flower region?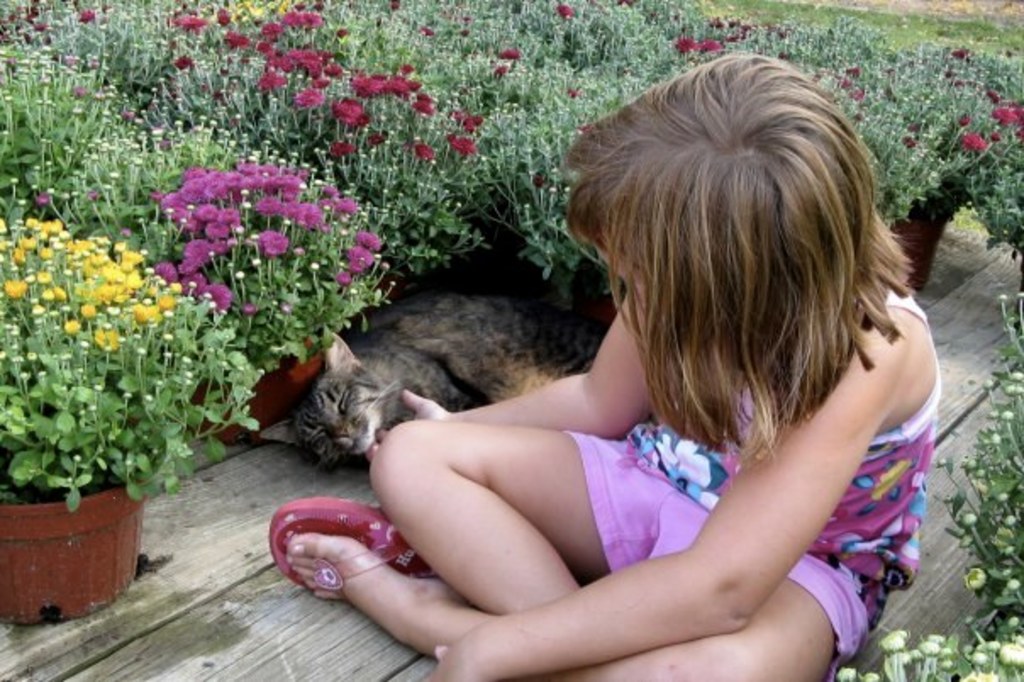
bbox=(258, 226, 285, 260)
